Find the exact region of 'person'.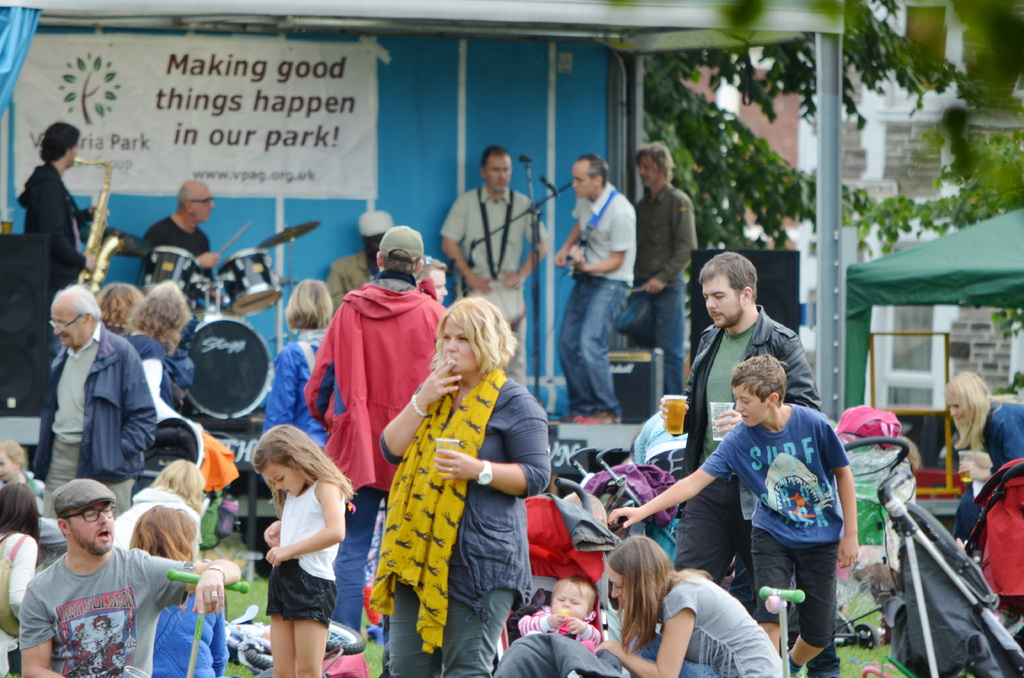
Exact region: {"left": 325, "top": 209, "right": 396, "bottom": 310}.
